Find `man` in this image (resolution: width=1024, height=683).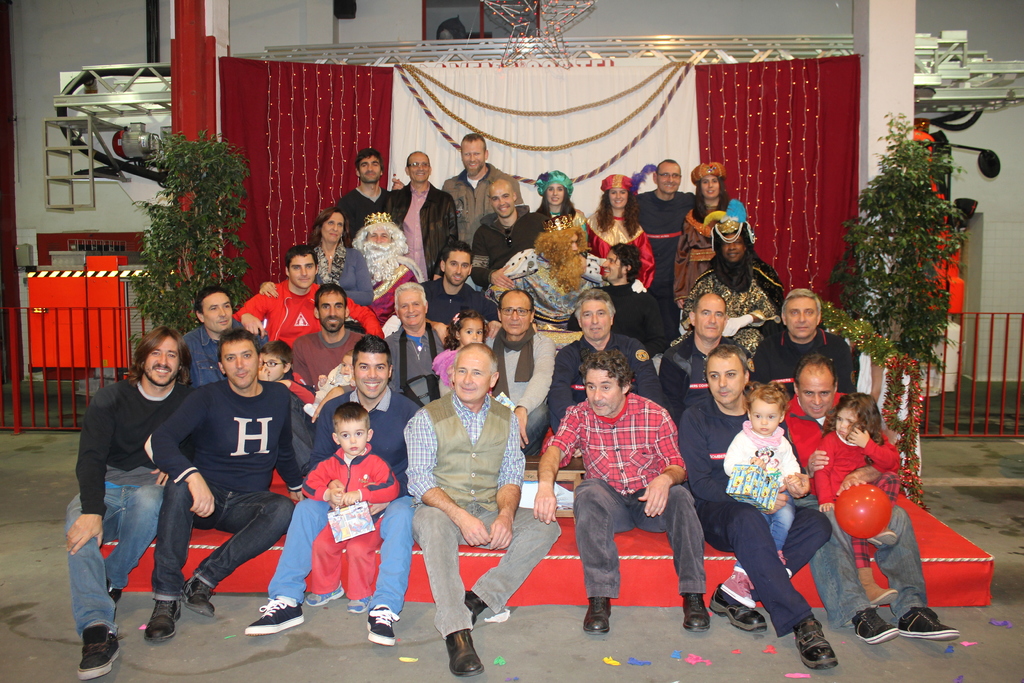
<bbox>379, 148, 461, 315</bbox>.
